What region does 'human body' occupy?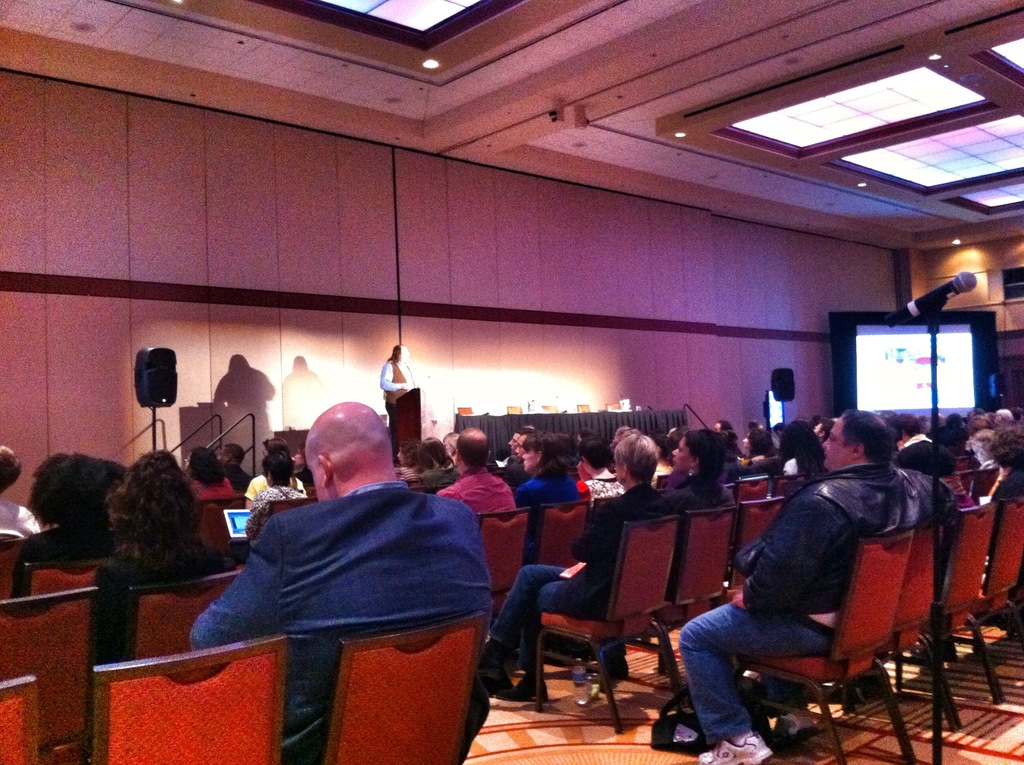
bbox(897, 435, 964, 481).
